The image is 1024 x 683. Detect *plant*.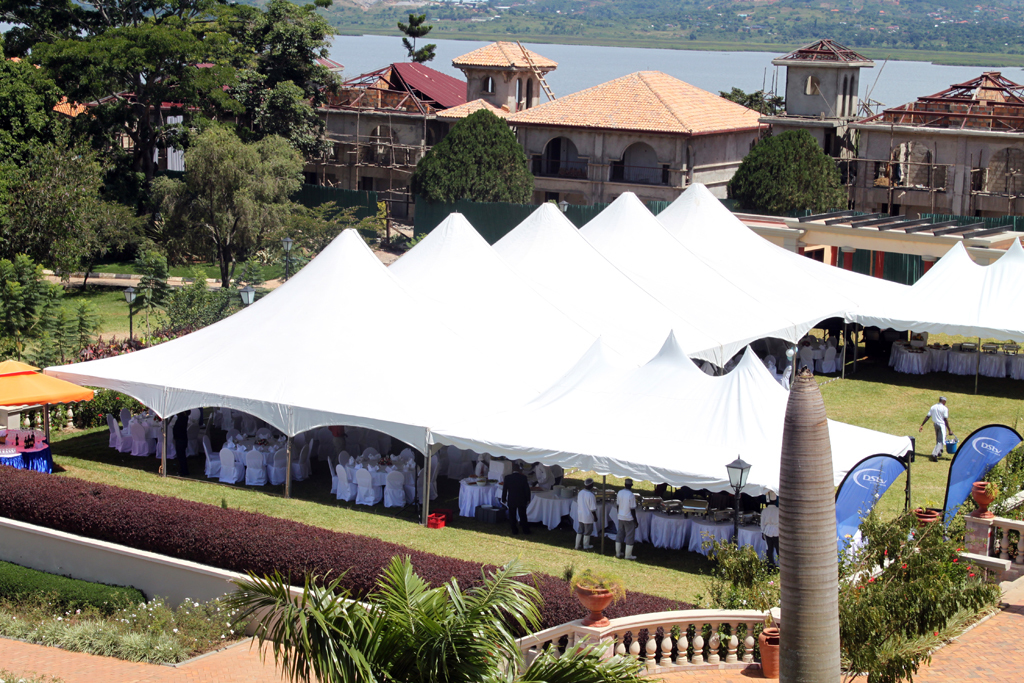
Detection: l=91, t=236, r=316, b=281.
